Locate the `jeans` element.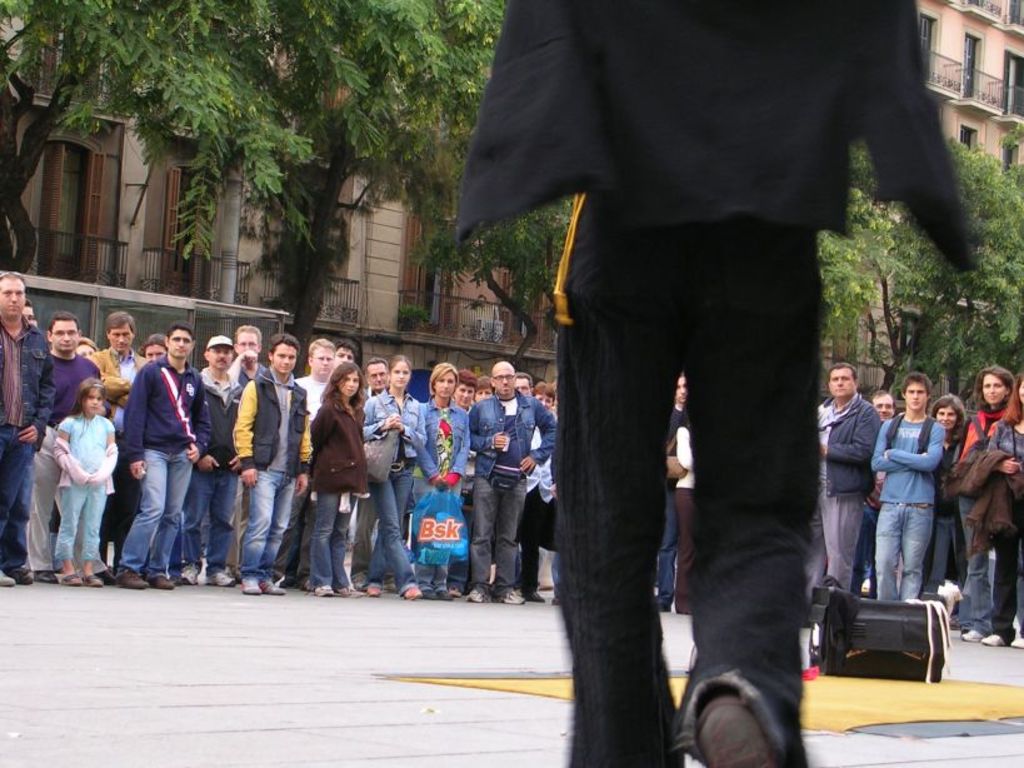
Element bbox: 449, 495, 479, 585.
